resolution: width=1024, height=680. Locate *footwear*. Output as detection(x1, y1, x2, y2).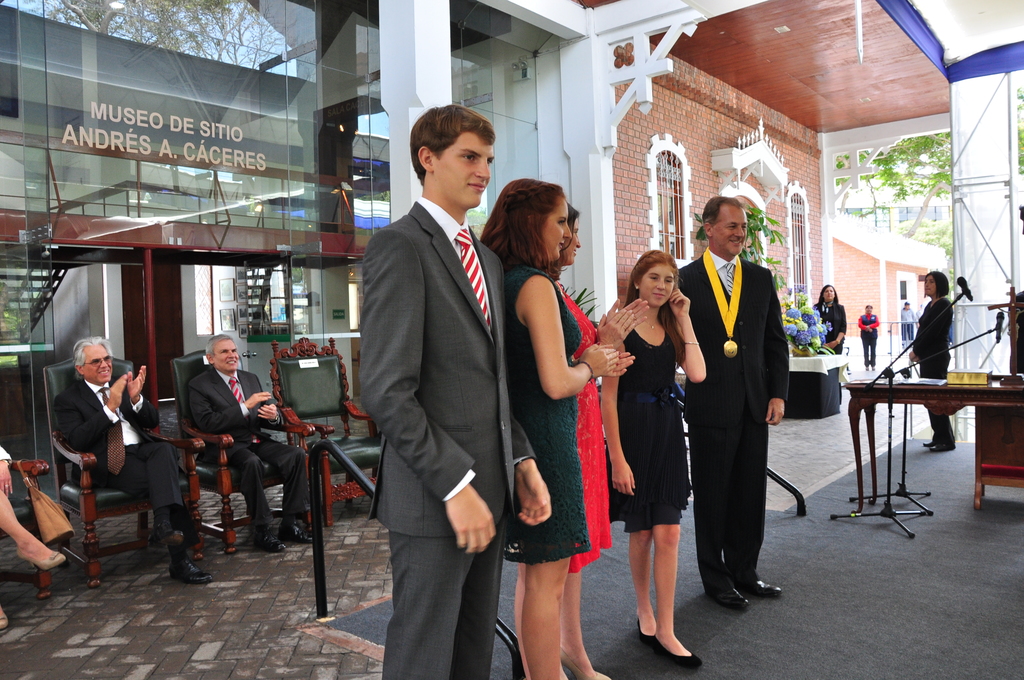
detection(712, 590, 750, 609).
